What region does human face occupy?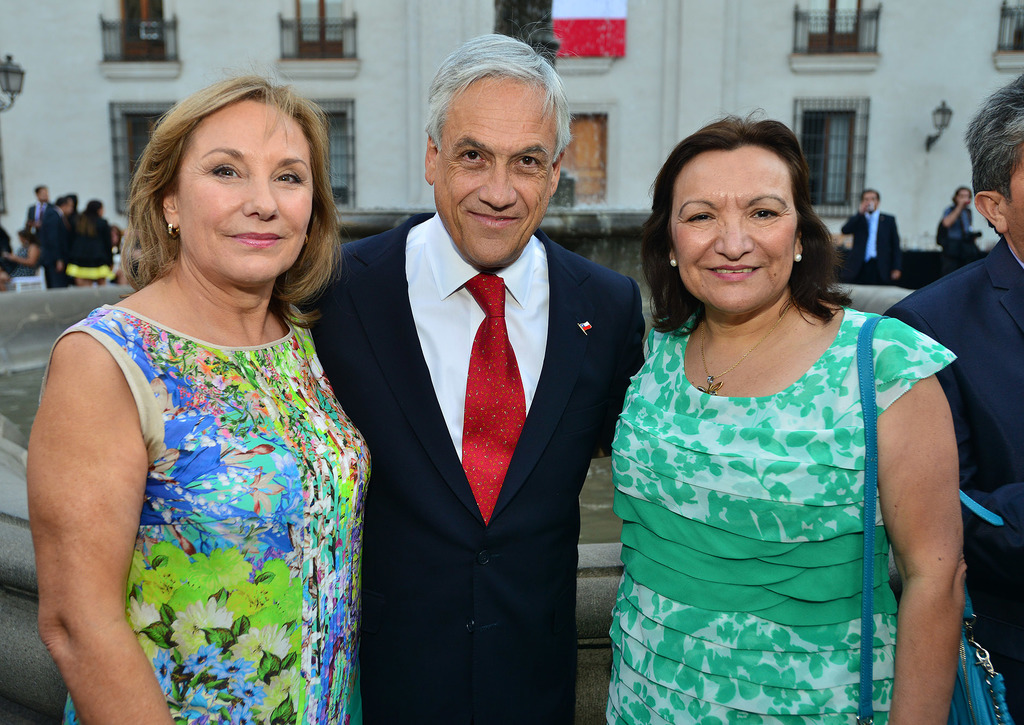
<box>666,147,797,322</box>.
